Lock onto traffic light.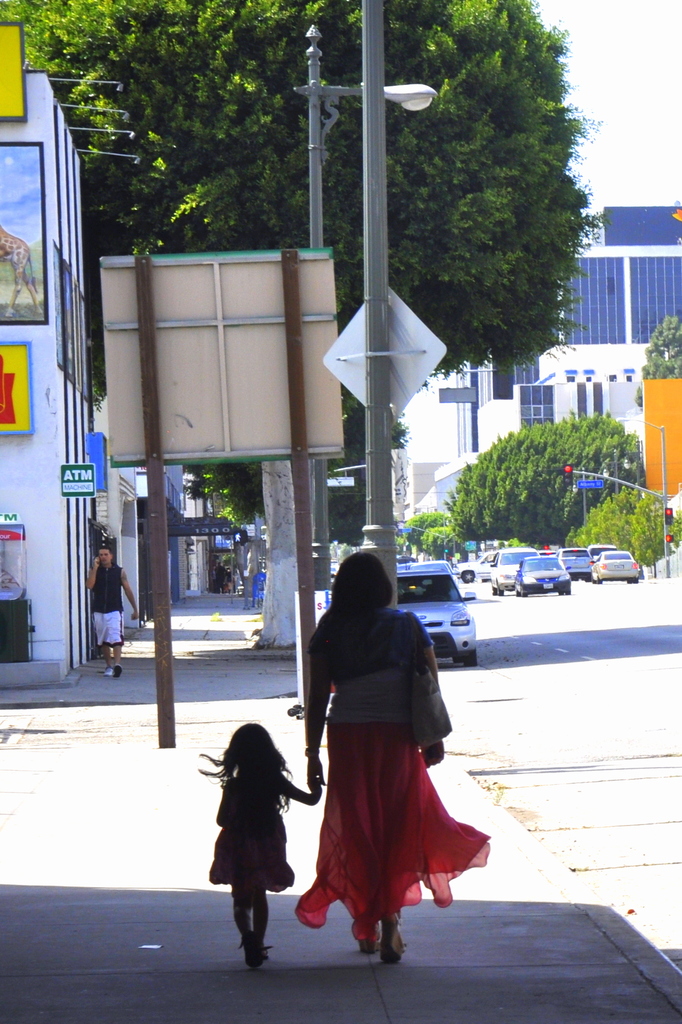
Locked: box=[562, 464, 573, 486].
